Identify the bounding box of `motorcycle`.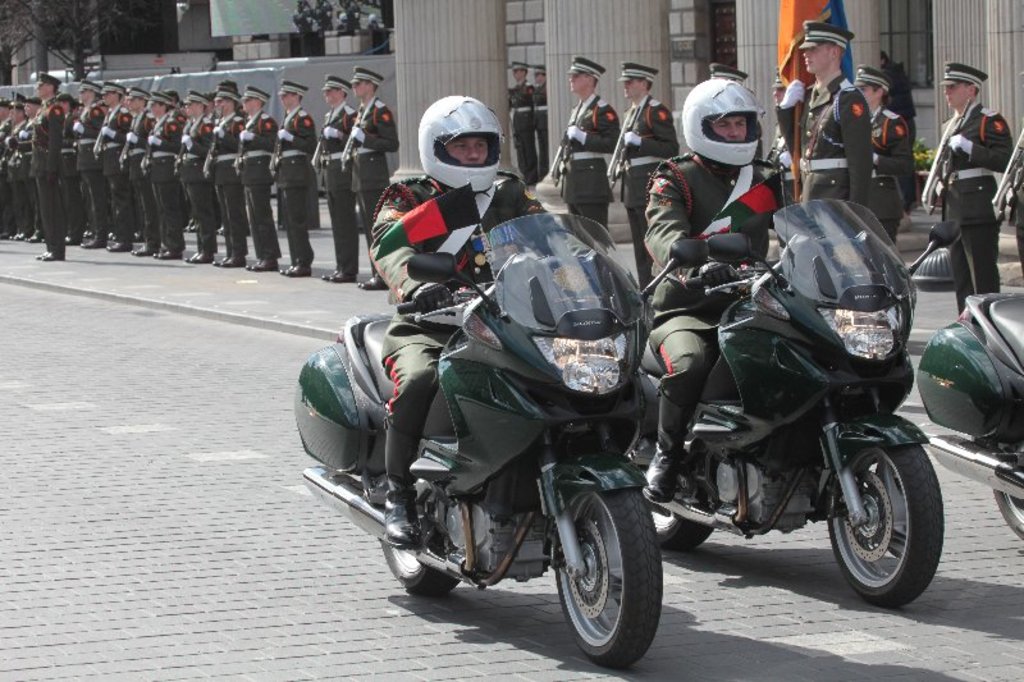
{"left": 626, "top": 200, "right": 961, "bottom": 607}.
